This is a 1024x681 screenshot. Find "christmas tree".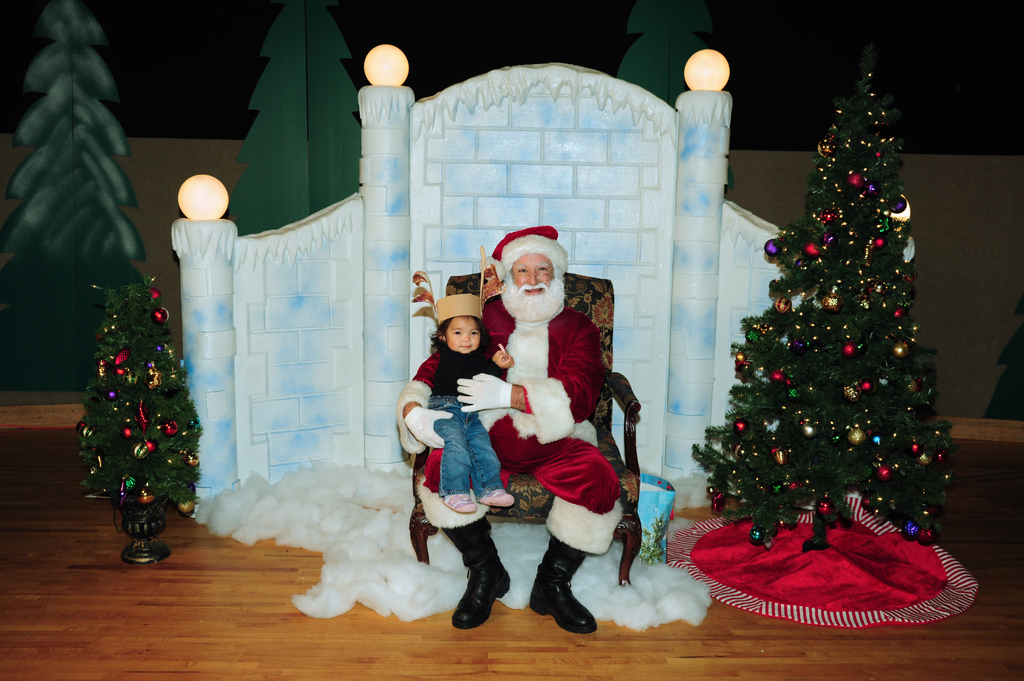
Bounding box: (x1=83, y1=264, x2=209, y2=569).
